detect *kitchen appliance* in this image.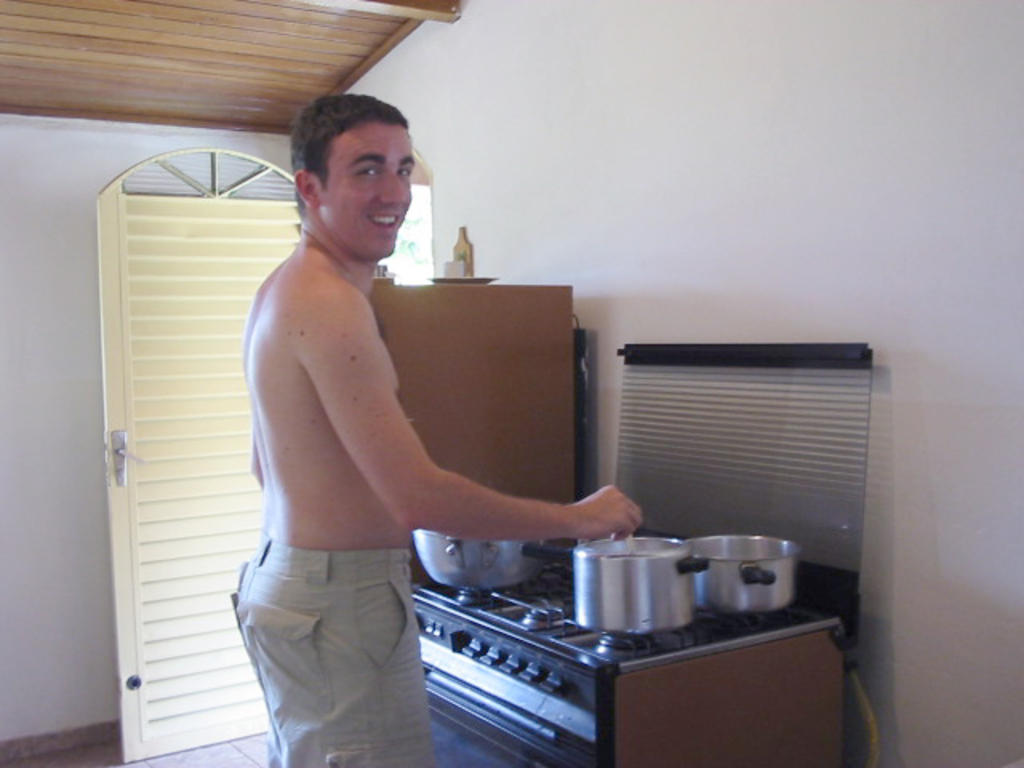
Detection: [x1=683, y1=528, x2=806, y2=610].
